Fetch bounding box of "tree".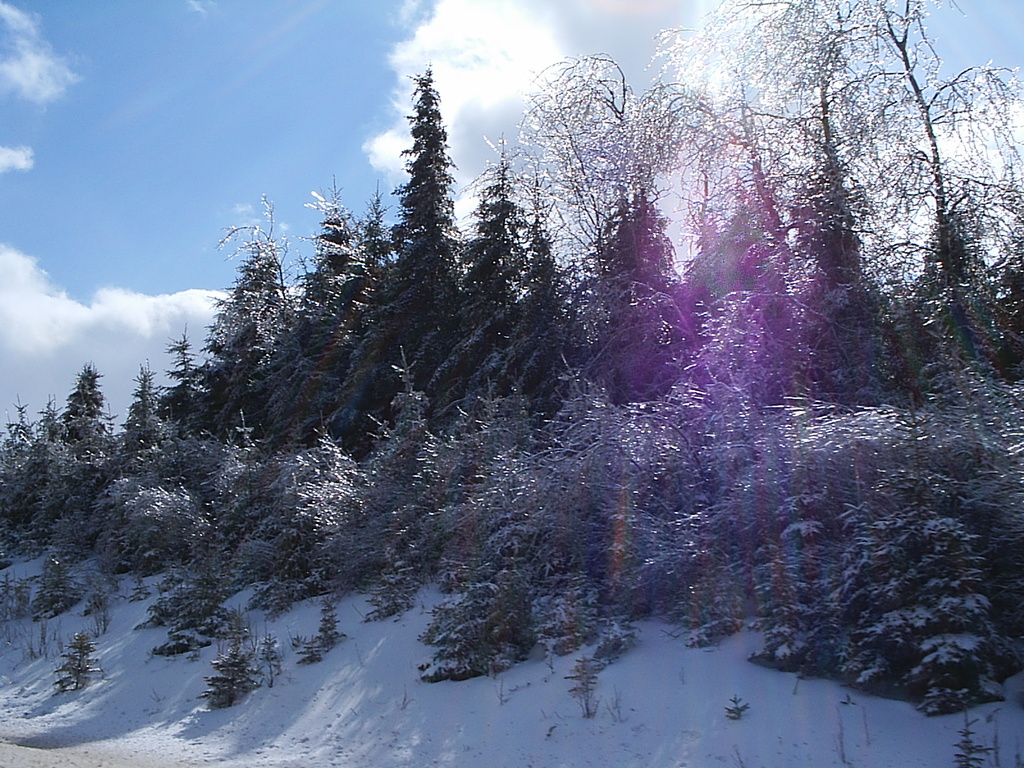
Bbox: detection(586, 154, 698, 413).
